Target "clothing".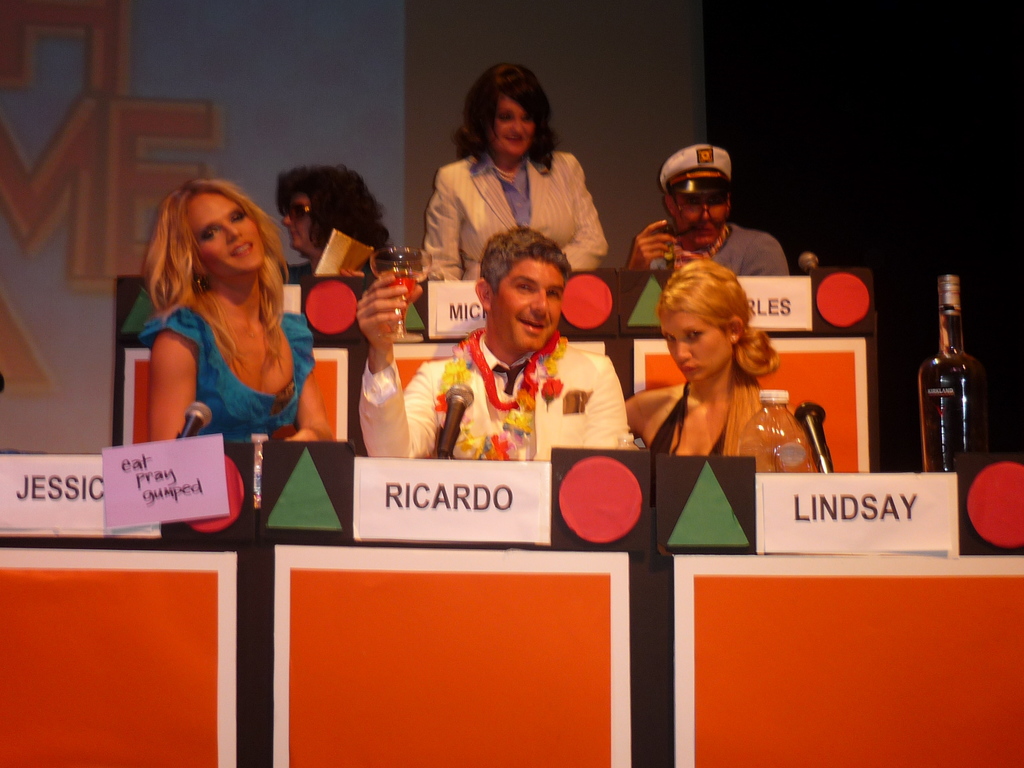
Target region: locate(421, 153, 608, 282).
